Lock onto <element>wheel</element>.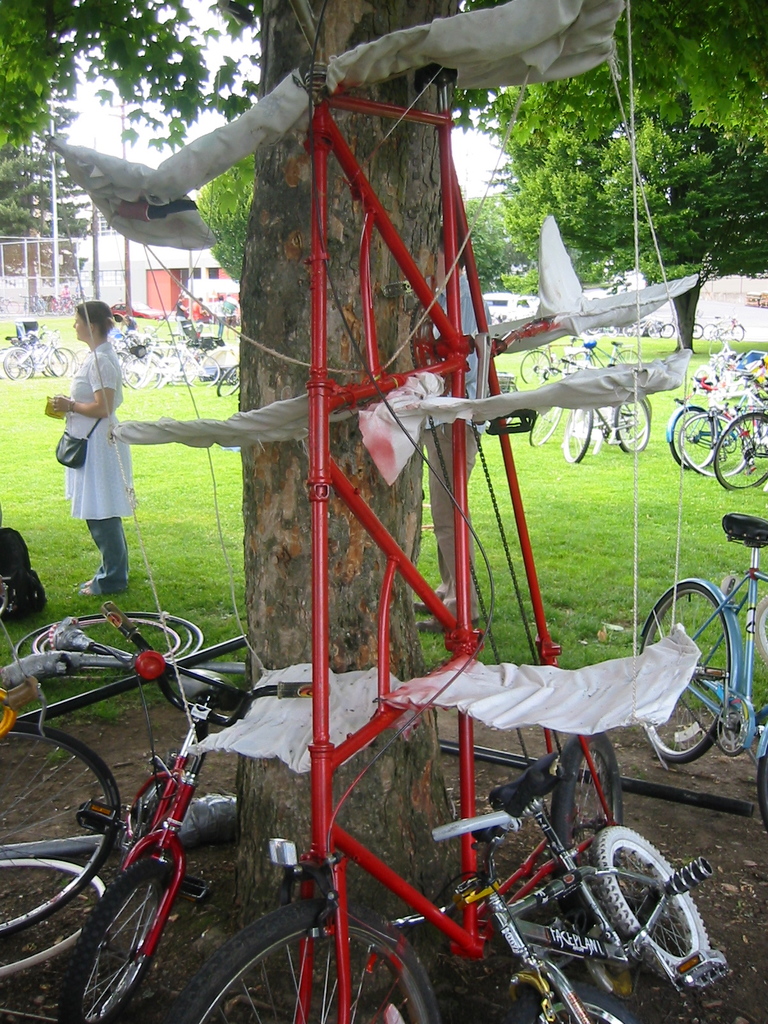
Locked: [left=657, top=323, right=675, bottom=337].
